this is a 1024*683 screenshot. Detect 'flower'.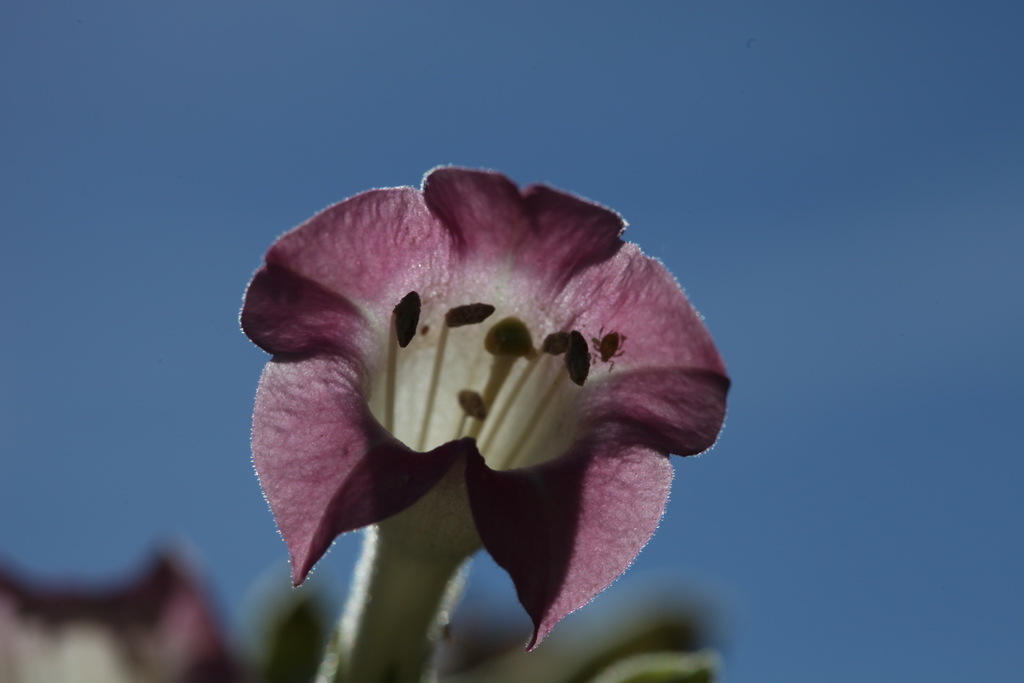
261 141 706 625.
